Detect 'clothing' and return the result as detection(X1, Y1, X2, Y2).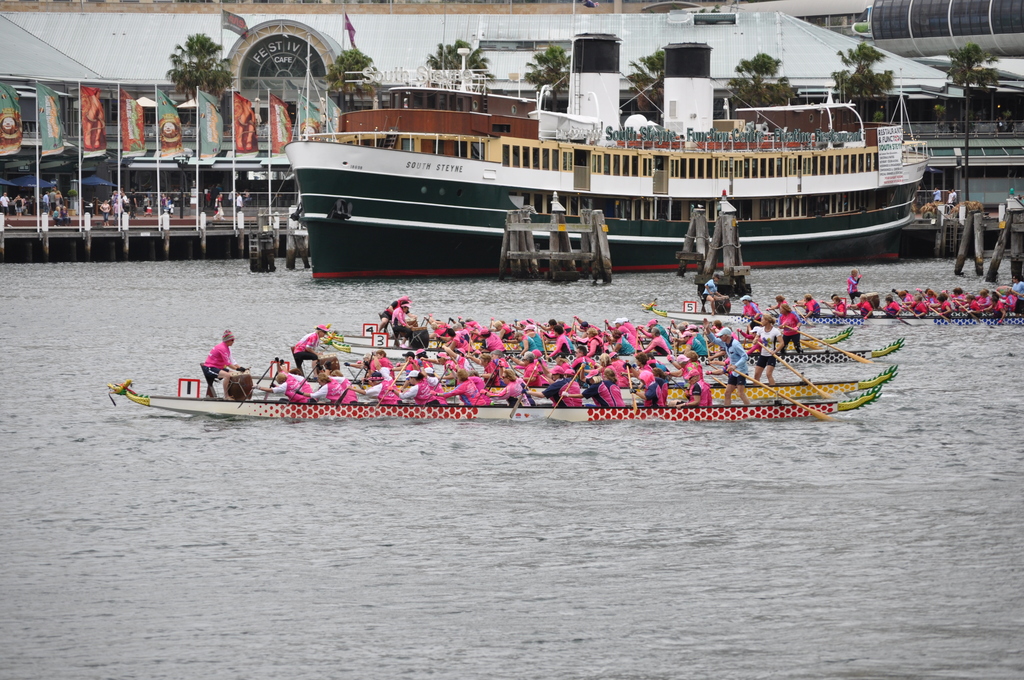
detection(344, 378, 363, 412).
